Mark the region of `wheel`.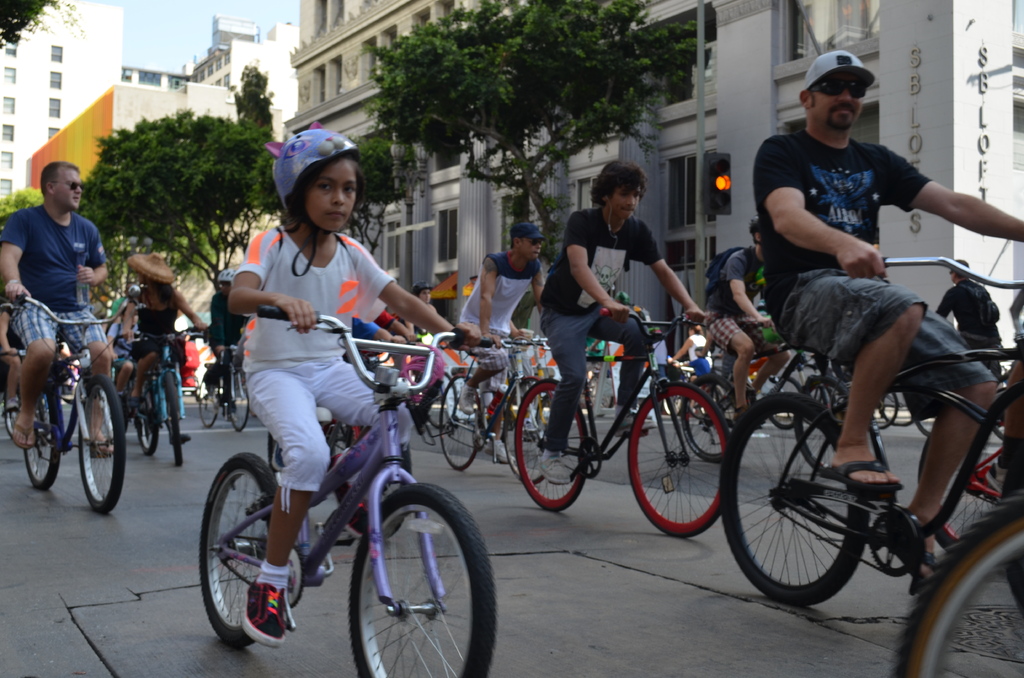
Region: left=20, top=396, right=60, bottom=488.
